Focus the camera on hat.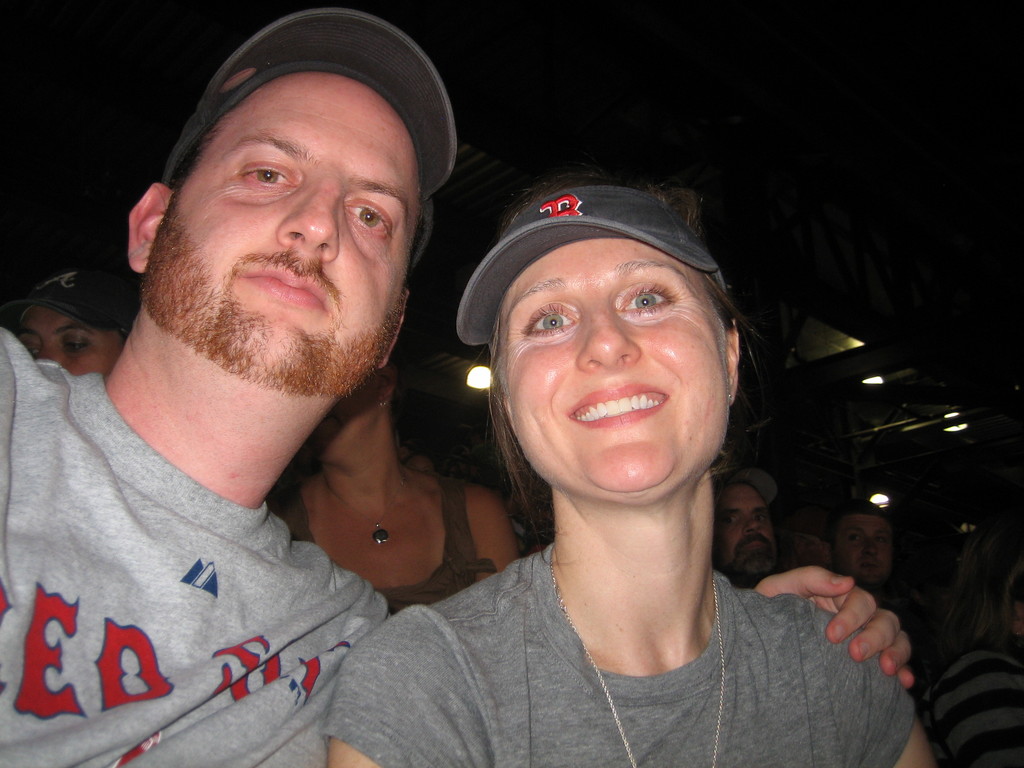
Focus region: 170 5 456 273.
